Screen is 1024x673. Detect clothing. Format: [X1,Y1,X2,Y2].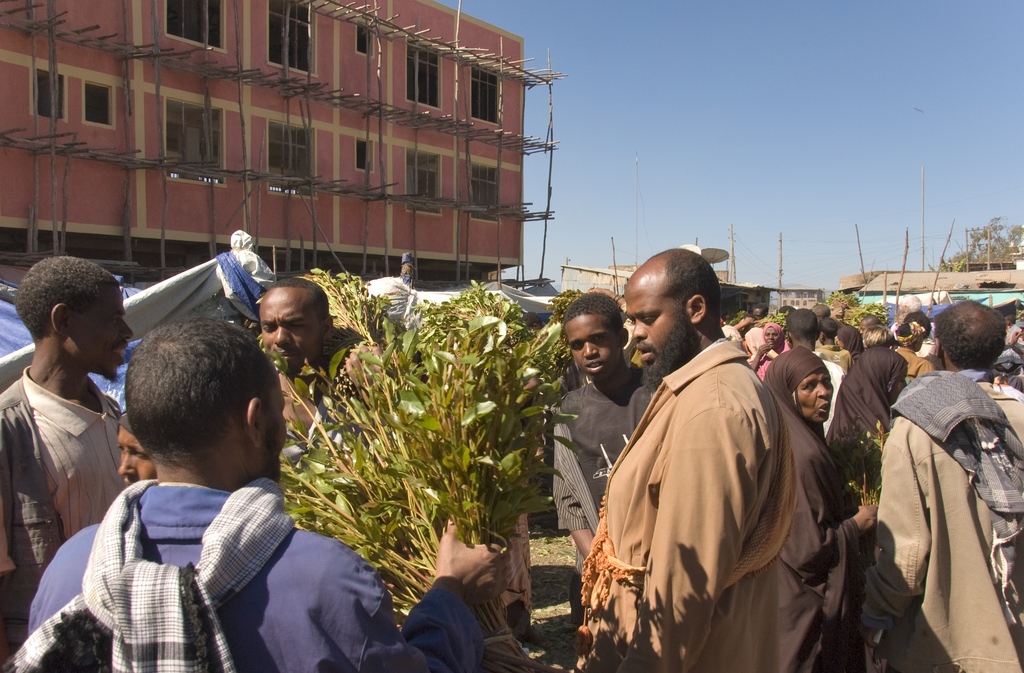
[0,361,124,654].
